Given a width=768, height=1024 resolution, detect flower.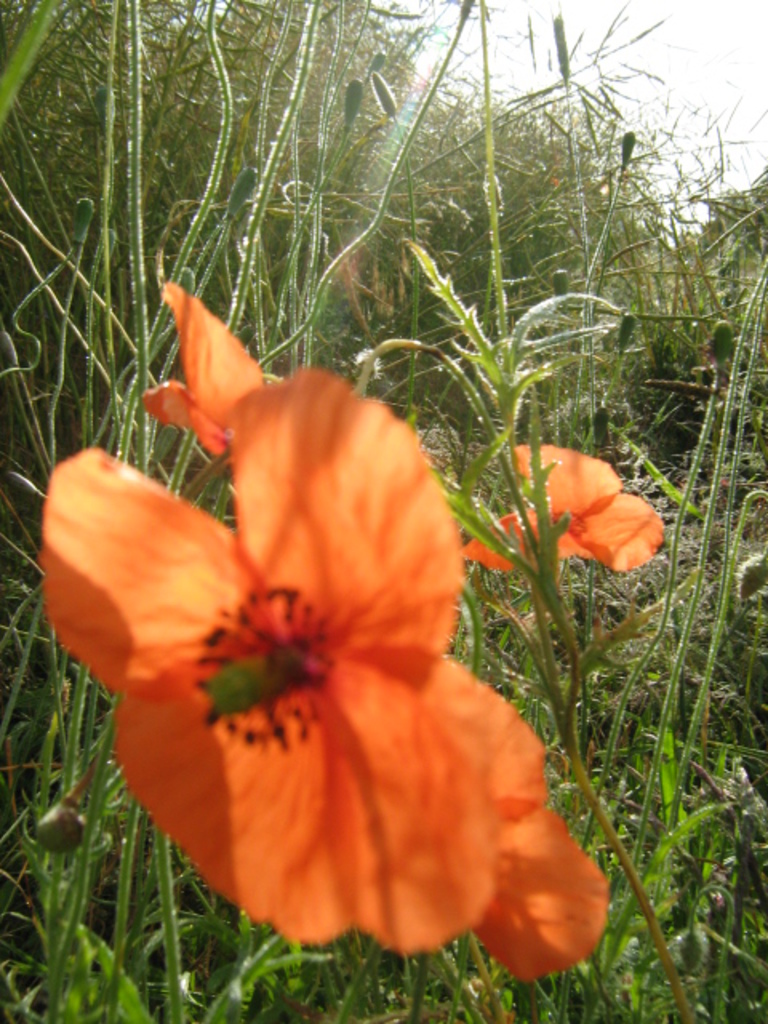
<region>458, 446, 670, 571</region>.
